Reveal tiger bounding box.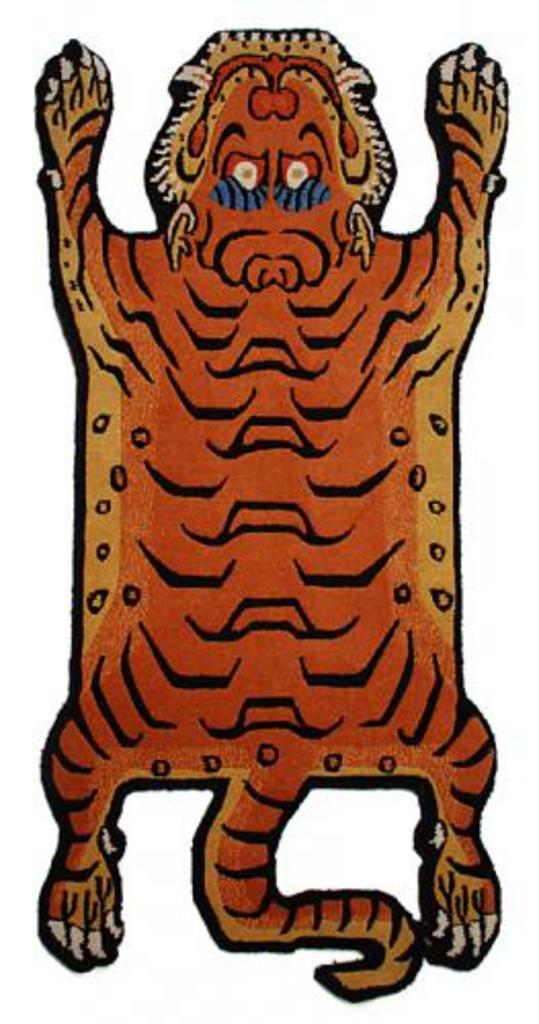
Revealed: 18, 20, 508, 1006.
